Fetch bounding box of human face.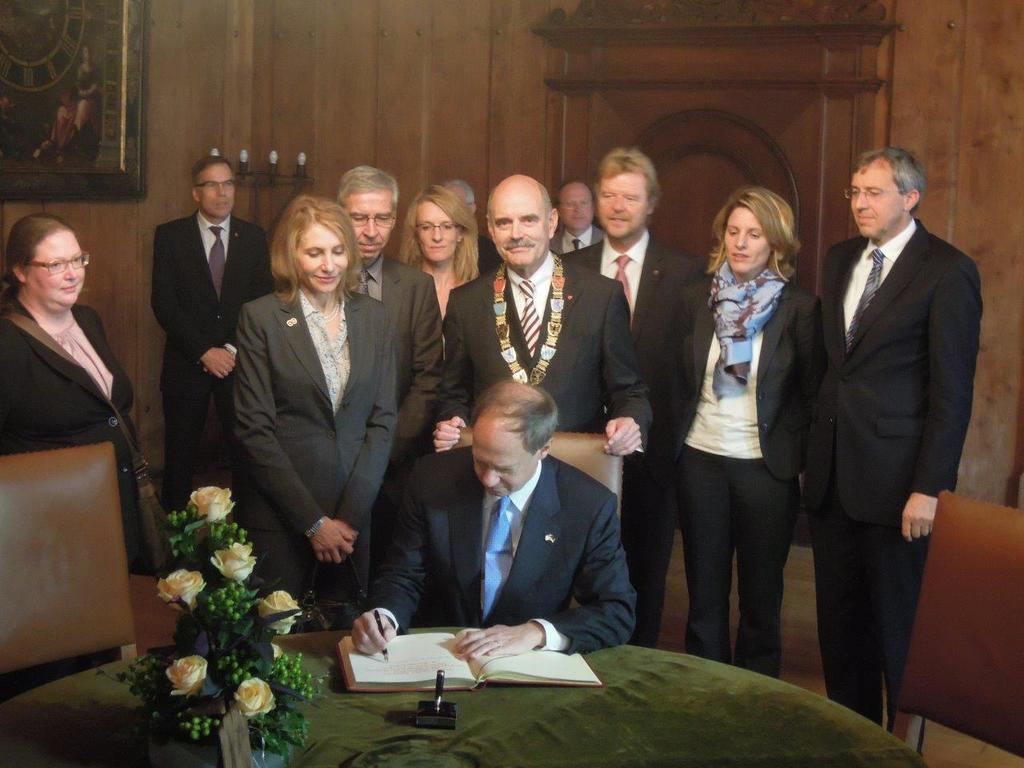
Bbox: [x1=416, y1=198, x2=456, y2=258].
